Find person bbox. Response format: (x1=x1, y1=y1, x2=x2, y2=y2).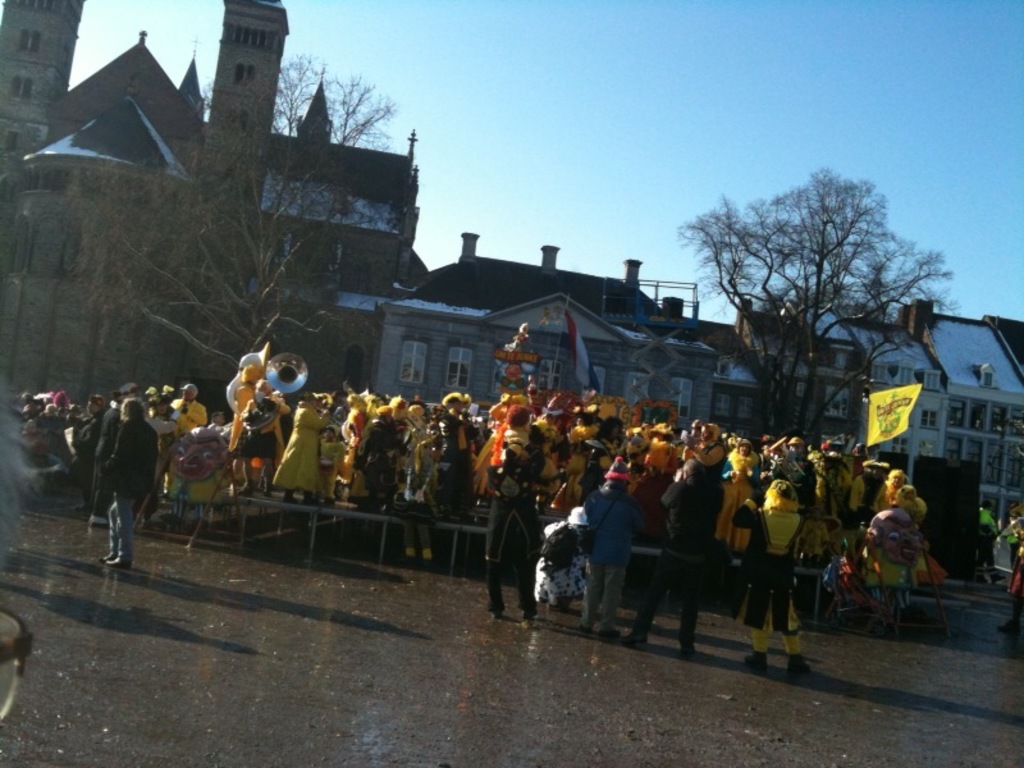
(x1=46, y1=390, x2=74, y2=474).
